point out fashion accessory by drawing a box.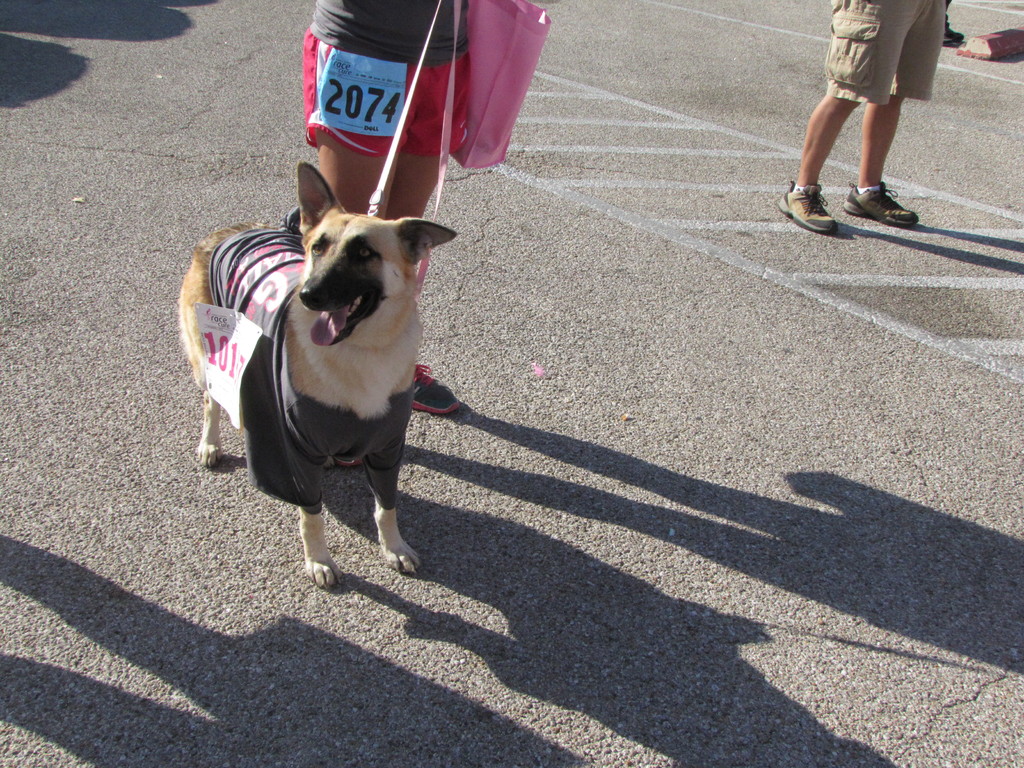
(left=842, top=177, right=921, bottom=232).
